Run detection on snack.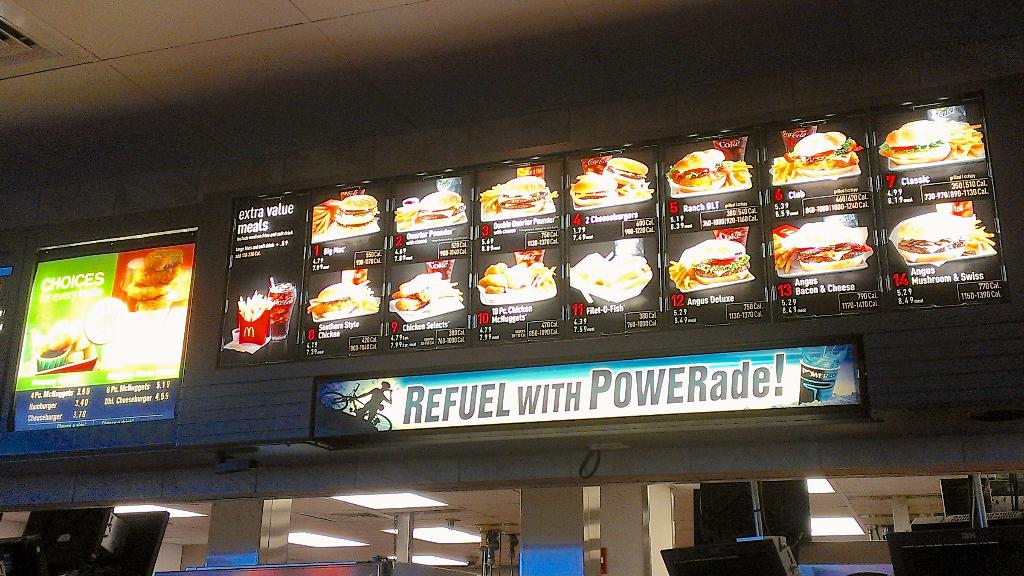
Result: crop(774, 131, 865, 181).
